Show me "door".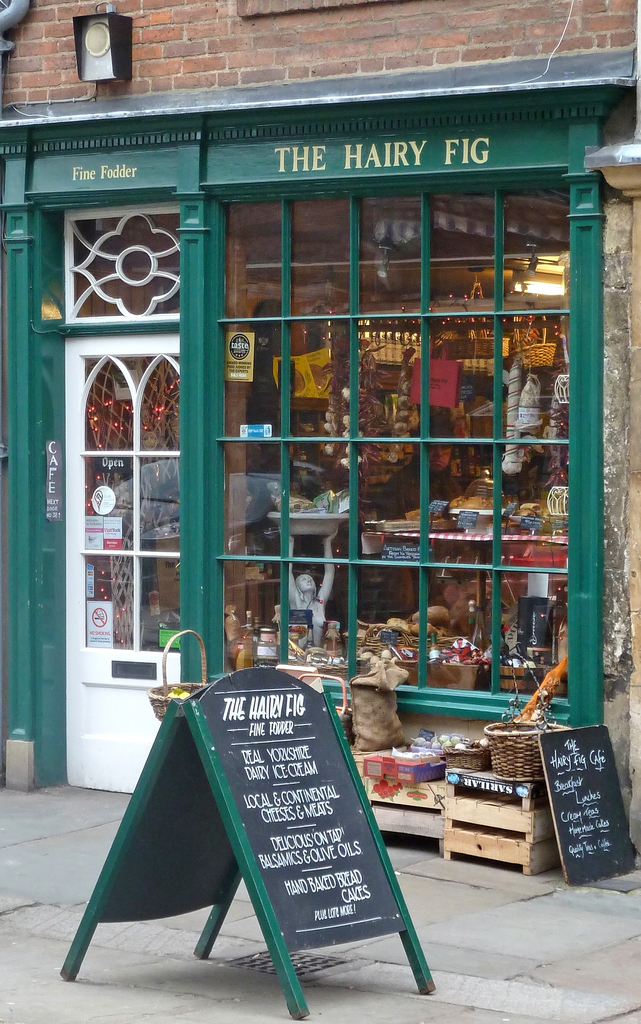
"door" is here: rect(46, 186, 239, 734).
